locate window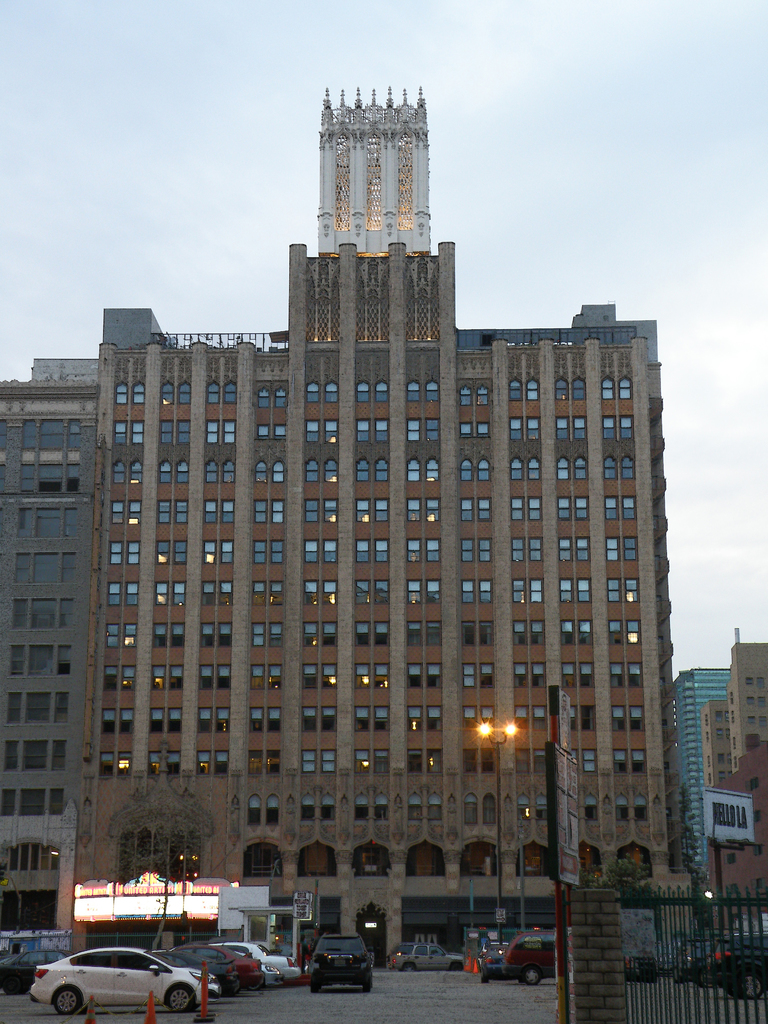
x1=200, y1=538, x2=232, y2=568
